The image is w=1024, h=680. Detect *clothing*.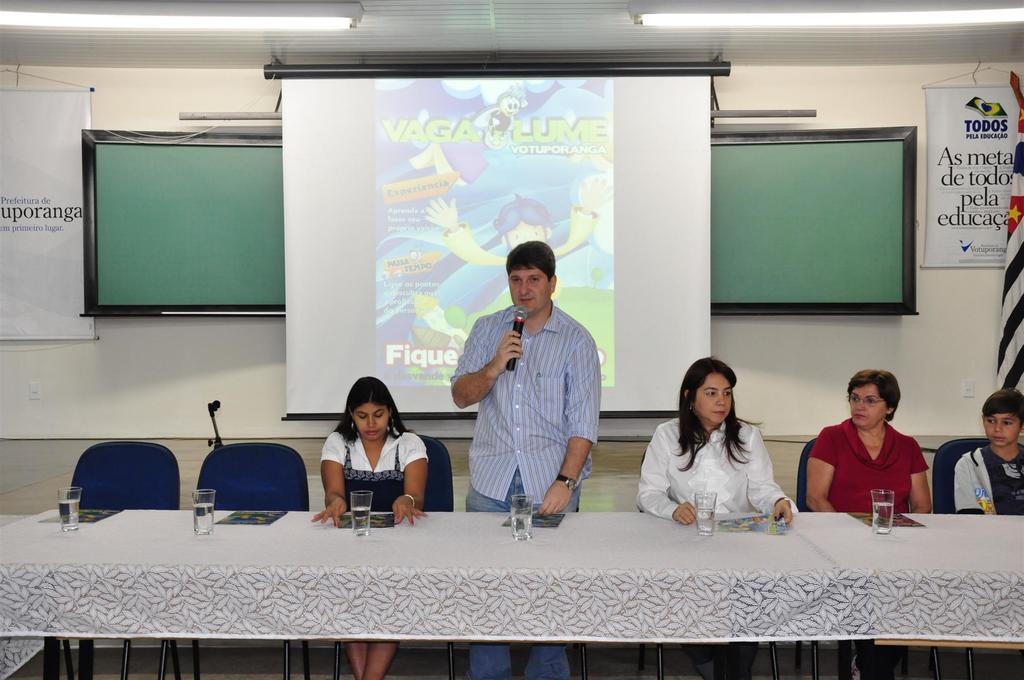
Detection: [left=634, top=416, right=799, bottom=679].
